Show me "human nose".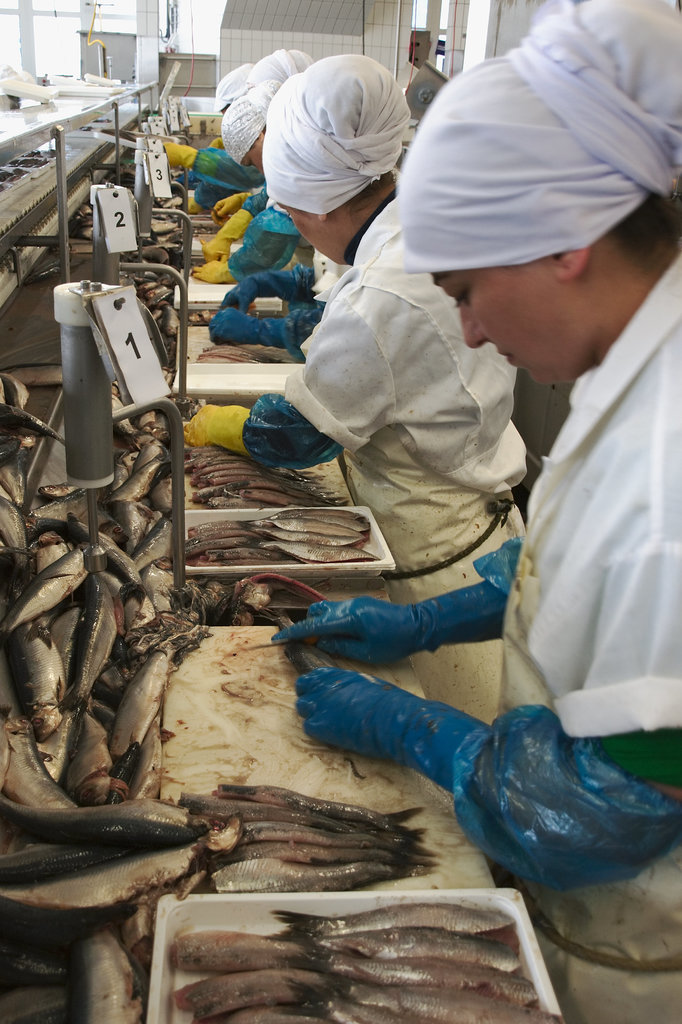
"human nose" is here: locate(457, 307, 493, 351).
